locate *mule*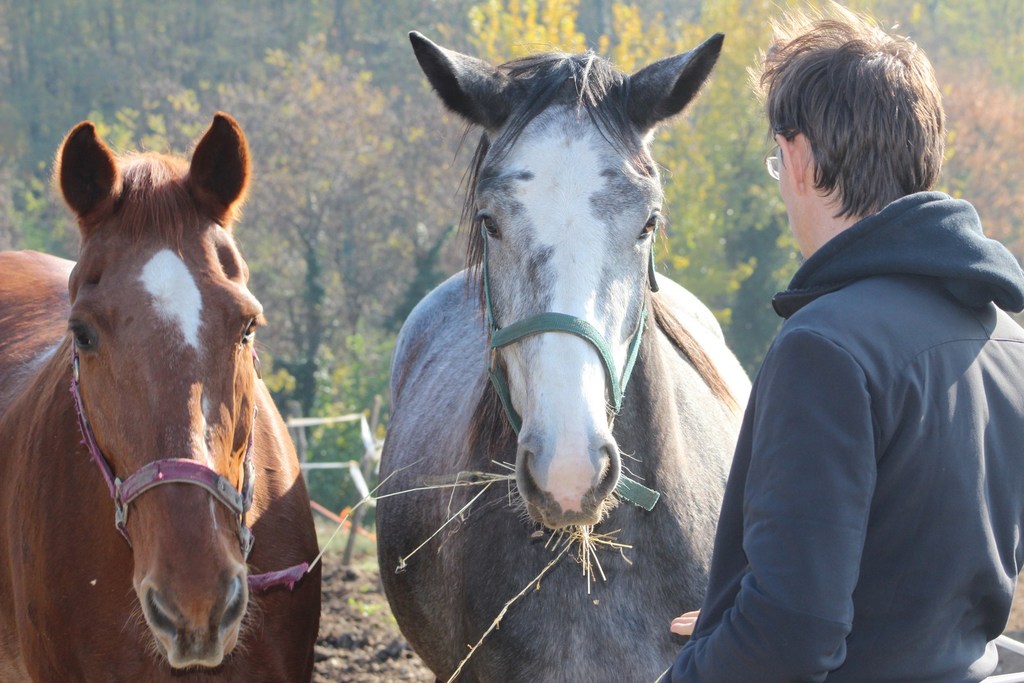
{"left": 0, "top": 117, "right": 321, "bottom": 682}
